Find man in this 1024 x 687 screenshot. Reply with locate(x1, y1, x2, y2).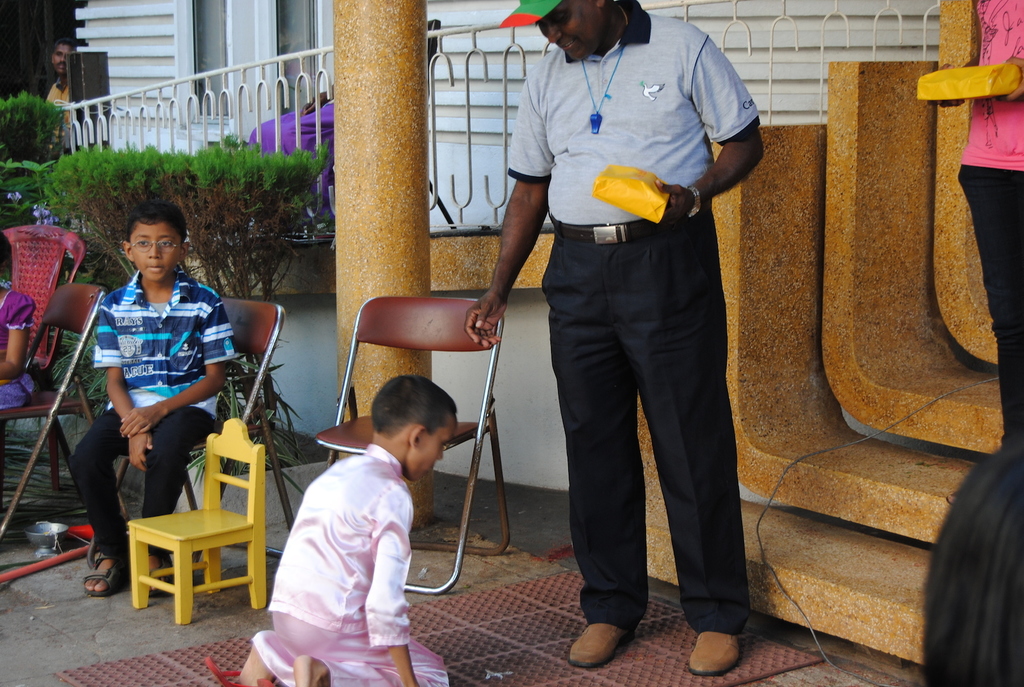
locate(490, 1, 761, 639).
